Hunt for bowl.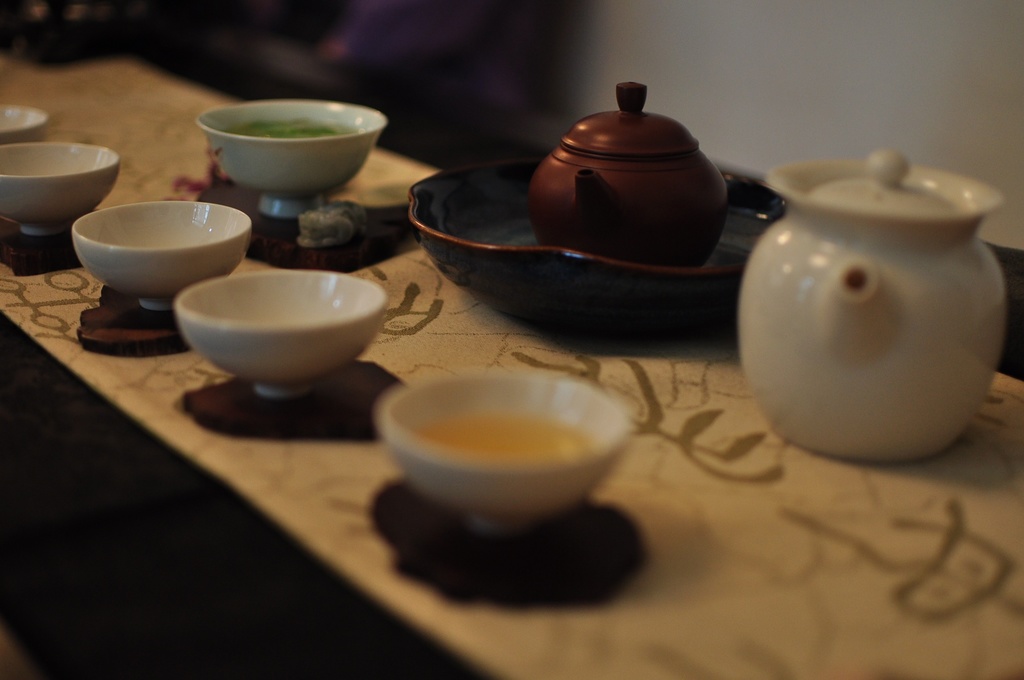
Hunted down at x1=174 y1=267 x2=388 y2=392.
